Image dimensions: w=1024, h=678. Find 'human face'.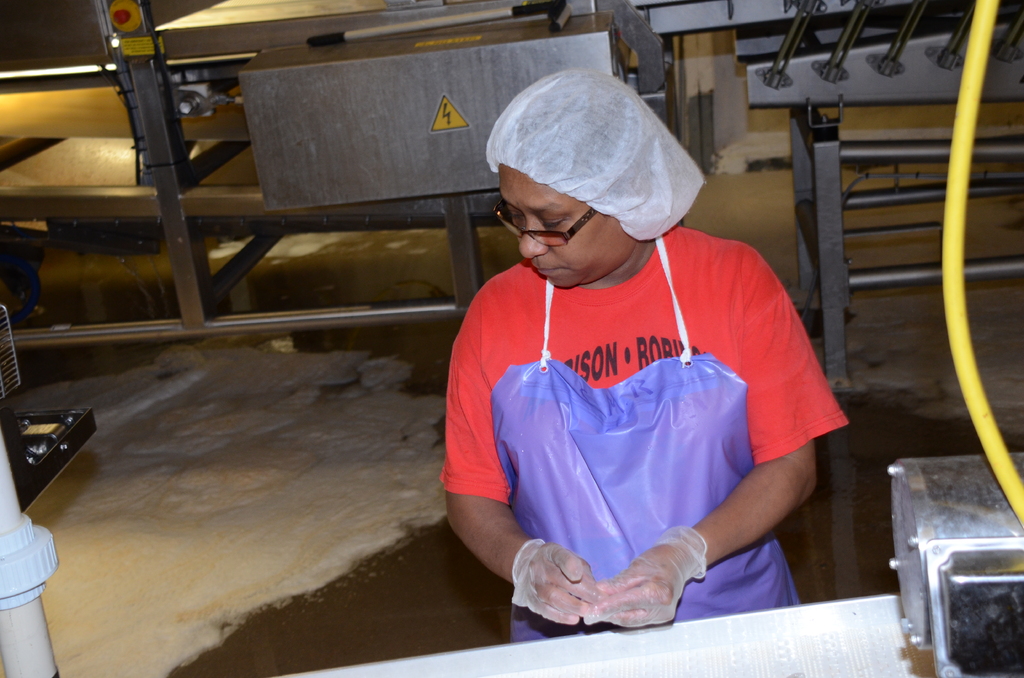
detection(499, 165, 628, 287).
